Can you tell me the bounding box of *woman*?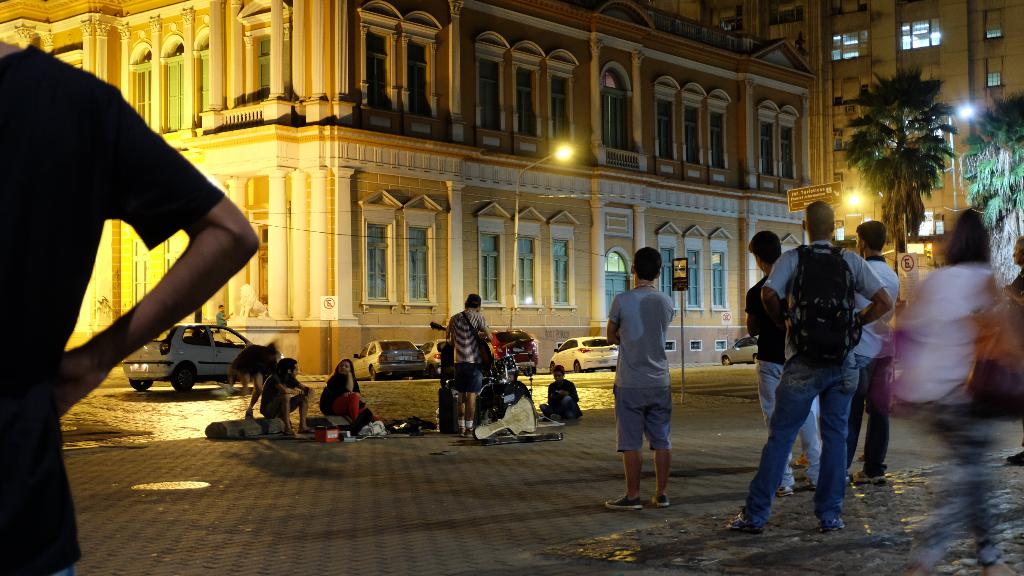
detection(893, 209, 1012, 435).
